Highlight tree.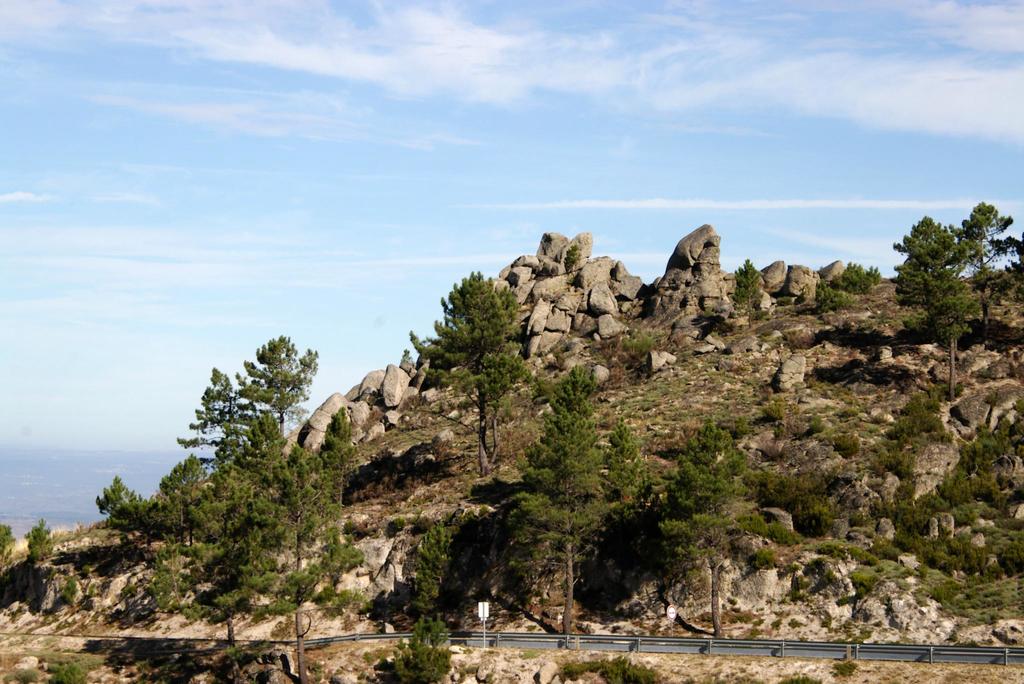
Highlighted region: x1=732 y1=258 x2=764 y2=332.
